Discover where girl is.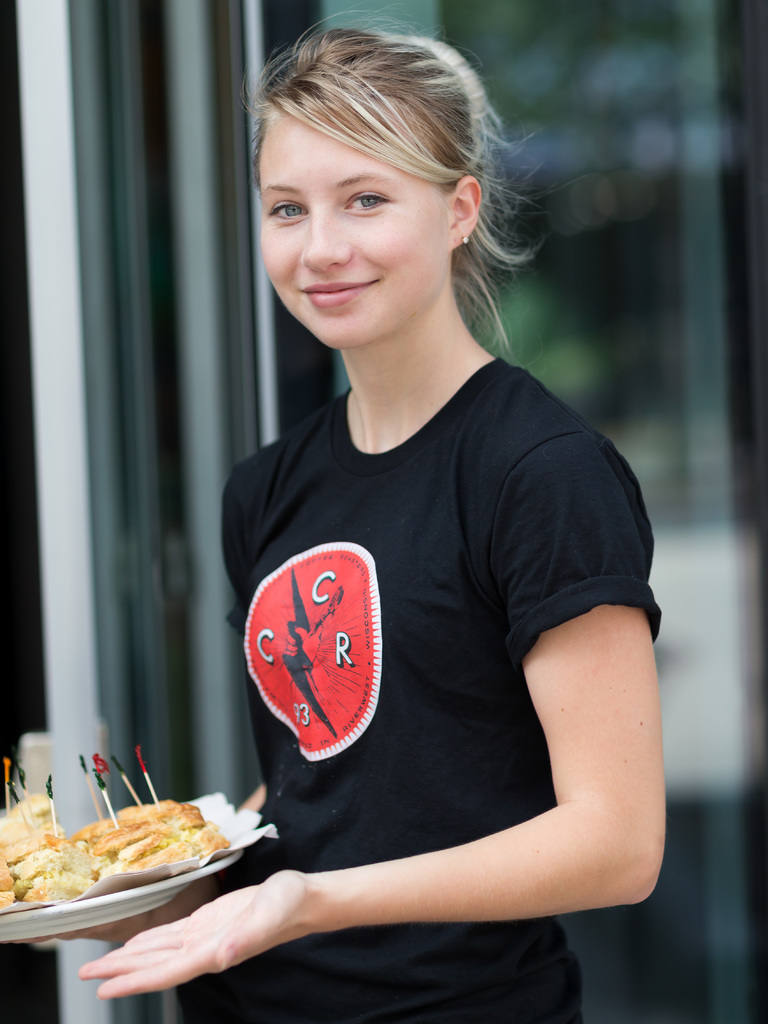
Discovered at bbox=(25, 13, 667, 1023).
